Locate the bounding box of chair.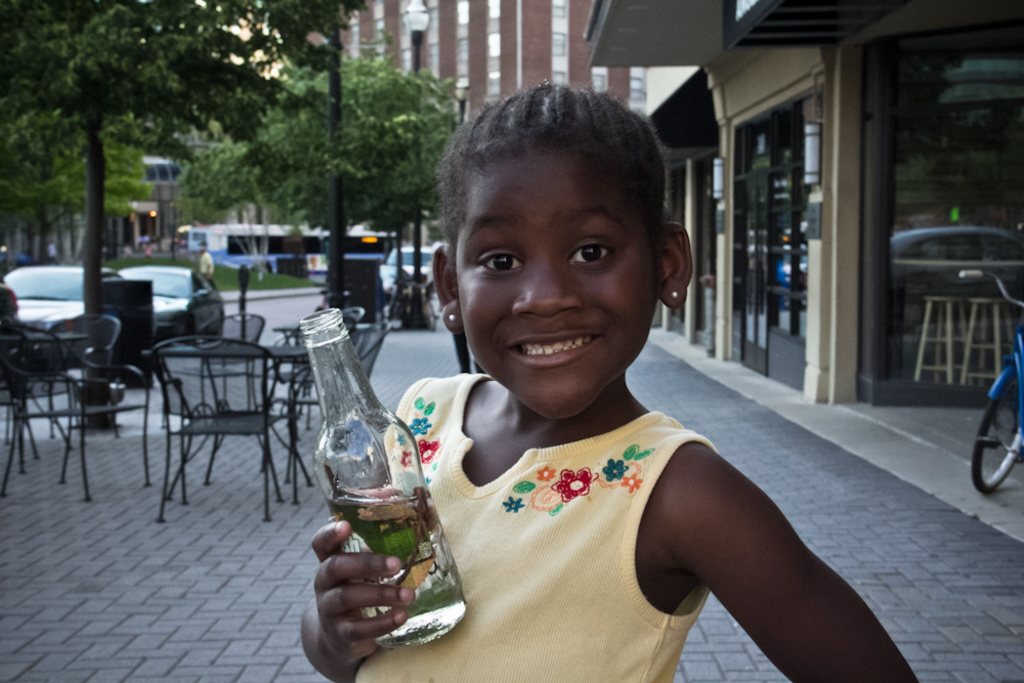
Bounding box: left=289, top=321, right=393, bottom=482.
